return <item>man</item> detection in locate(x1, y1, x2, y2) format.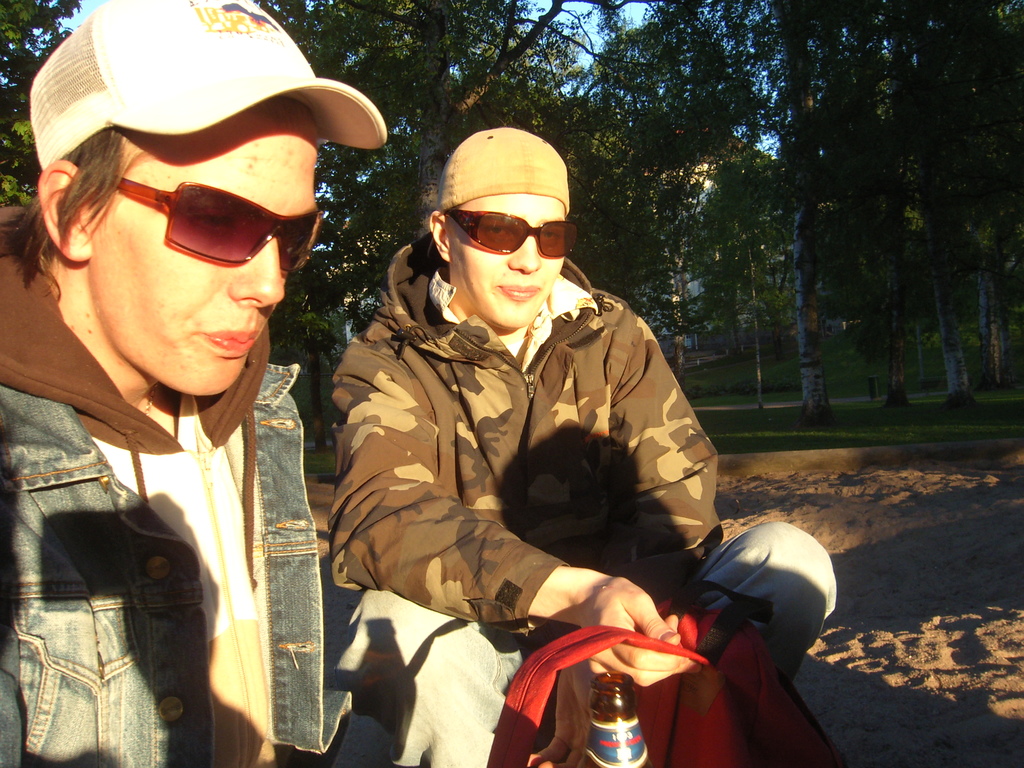
locate(8, 24, 363, 766).
